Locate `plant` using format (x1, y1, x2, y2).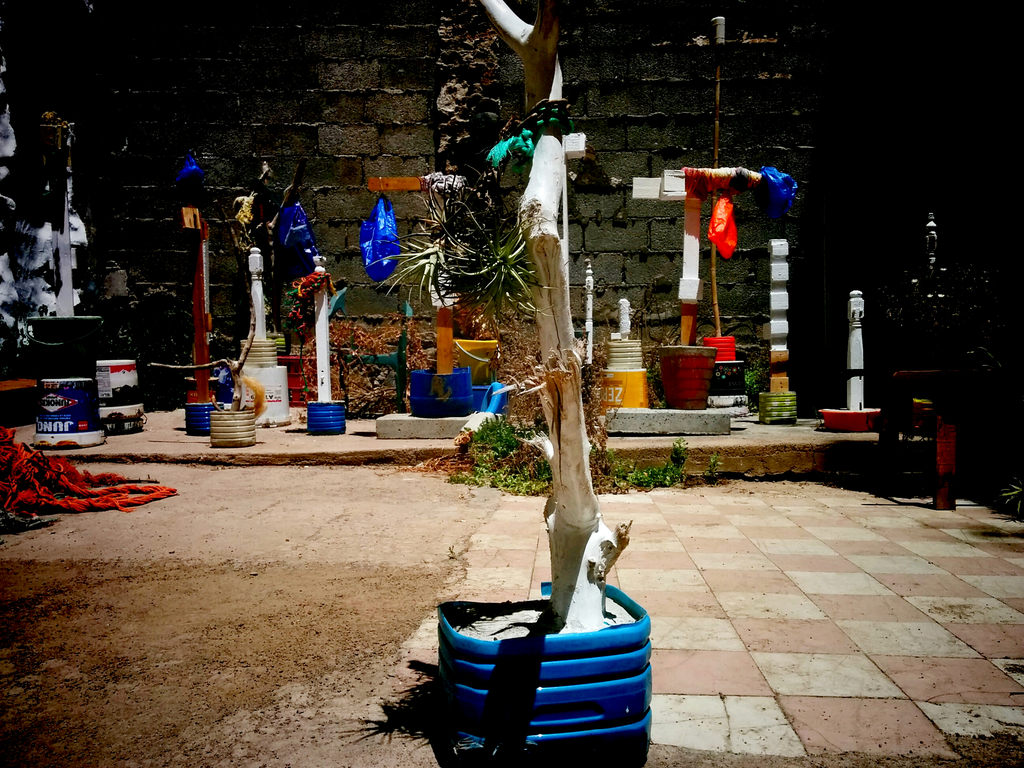
(435, 395, 728, 505).
